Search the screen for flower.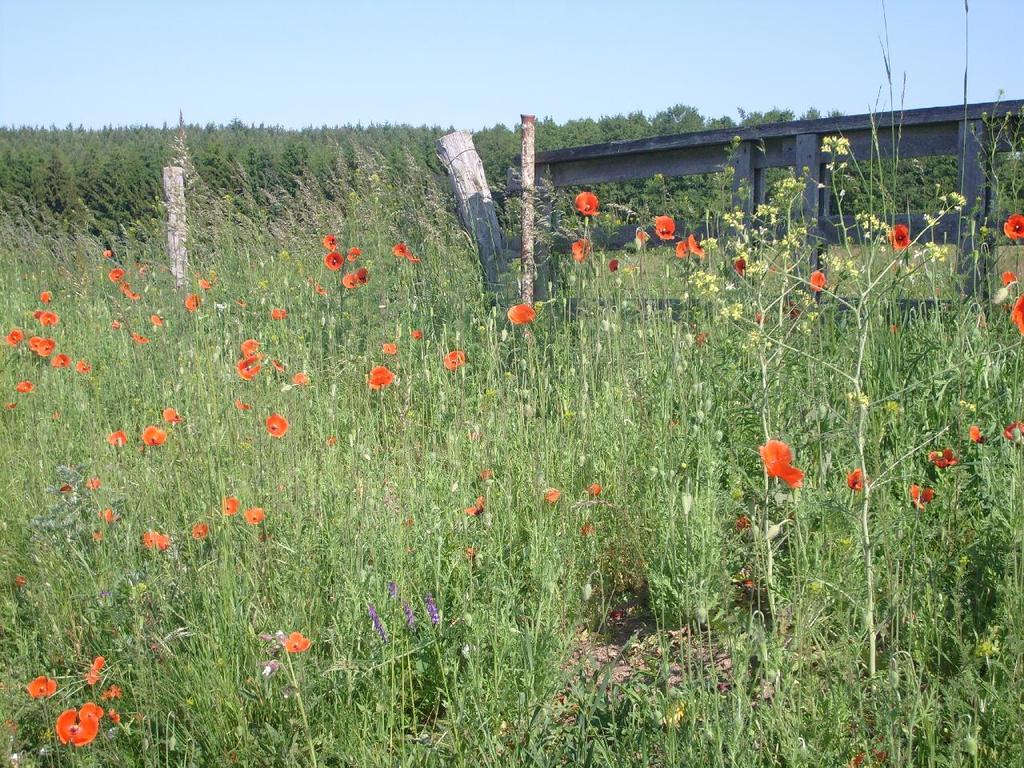
Found at l=319, t=232, r=335, b=252.
